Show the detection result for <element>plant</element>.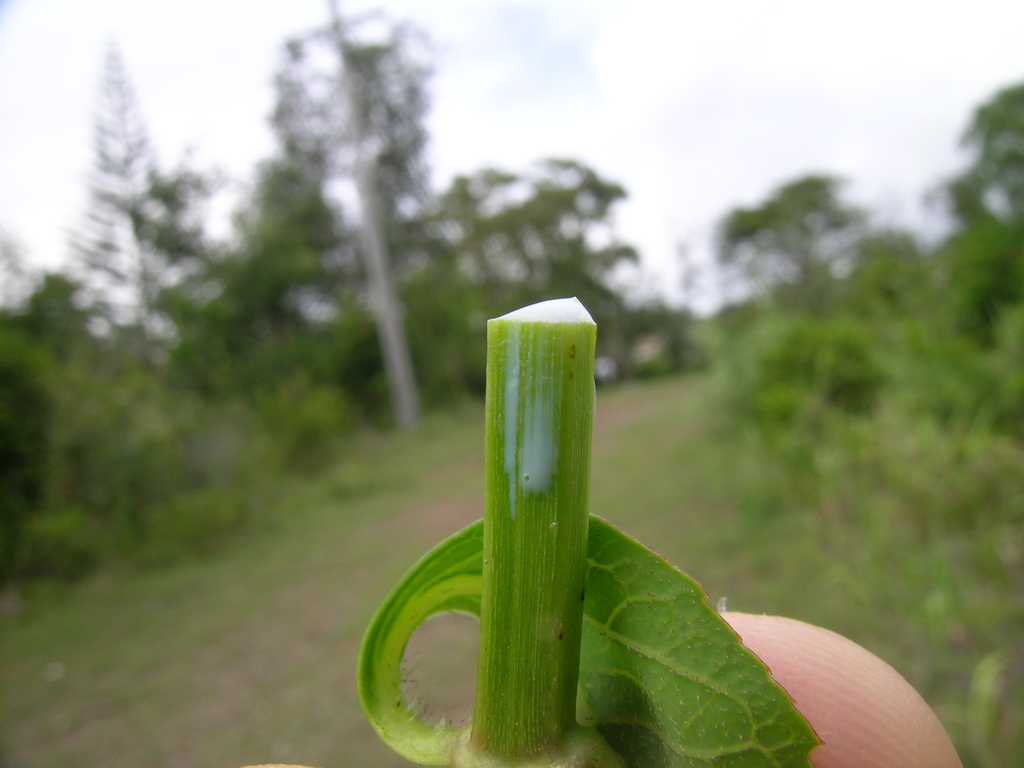
select_region(136, 148, 361, 477).
